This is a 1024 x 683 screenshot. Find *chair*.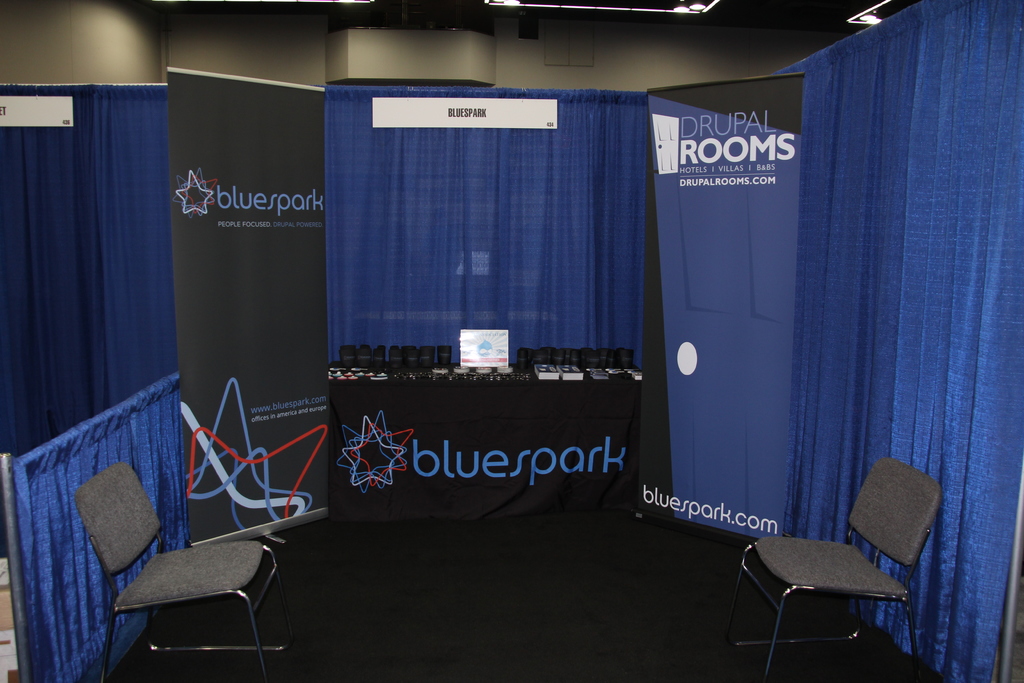
Bounding box: Rect(739, 460, 959, 675).
